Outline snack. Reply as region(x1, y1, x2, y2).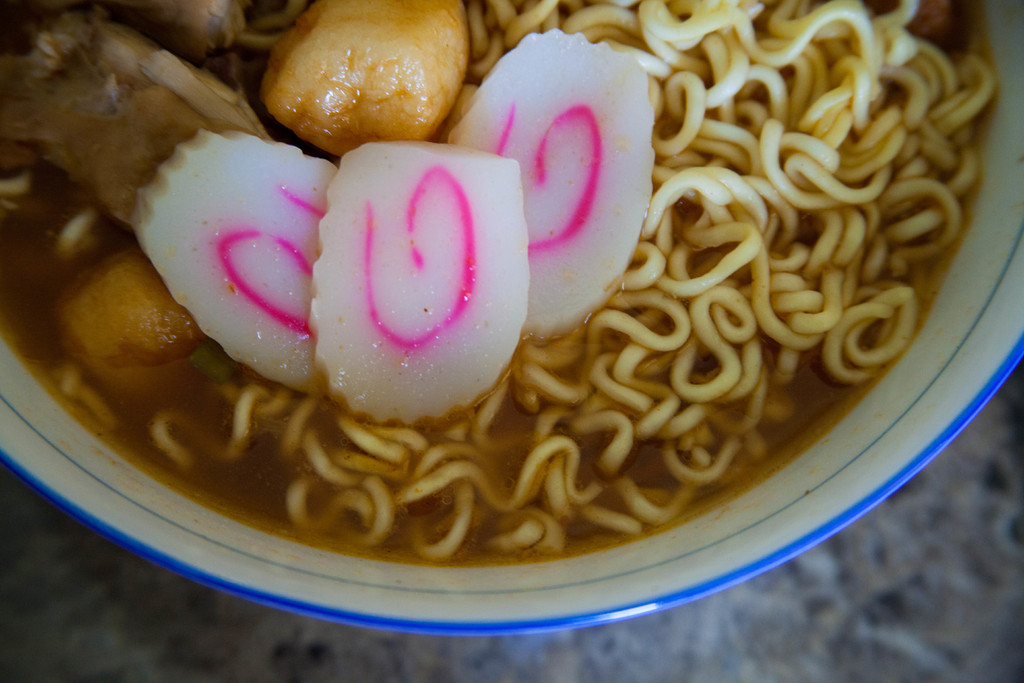
region(250, 9, 474, 152).
